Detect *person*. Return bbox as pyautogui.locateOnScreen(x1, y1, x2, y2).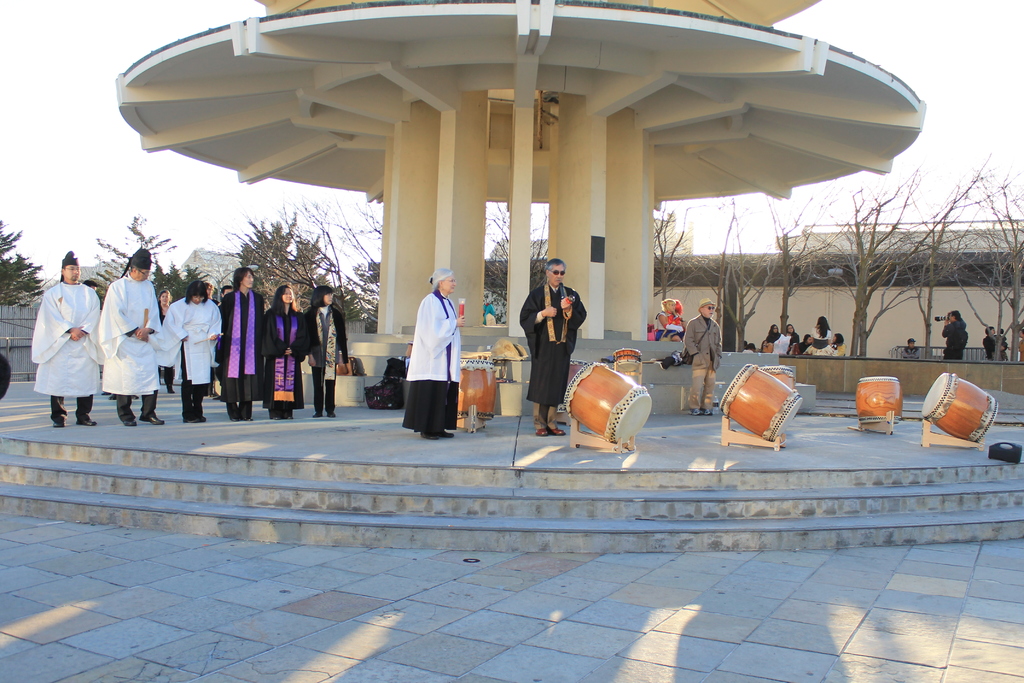
pyautogui.locateOnScreen(942, 309, 963, 359).
